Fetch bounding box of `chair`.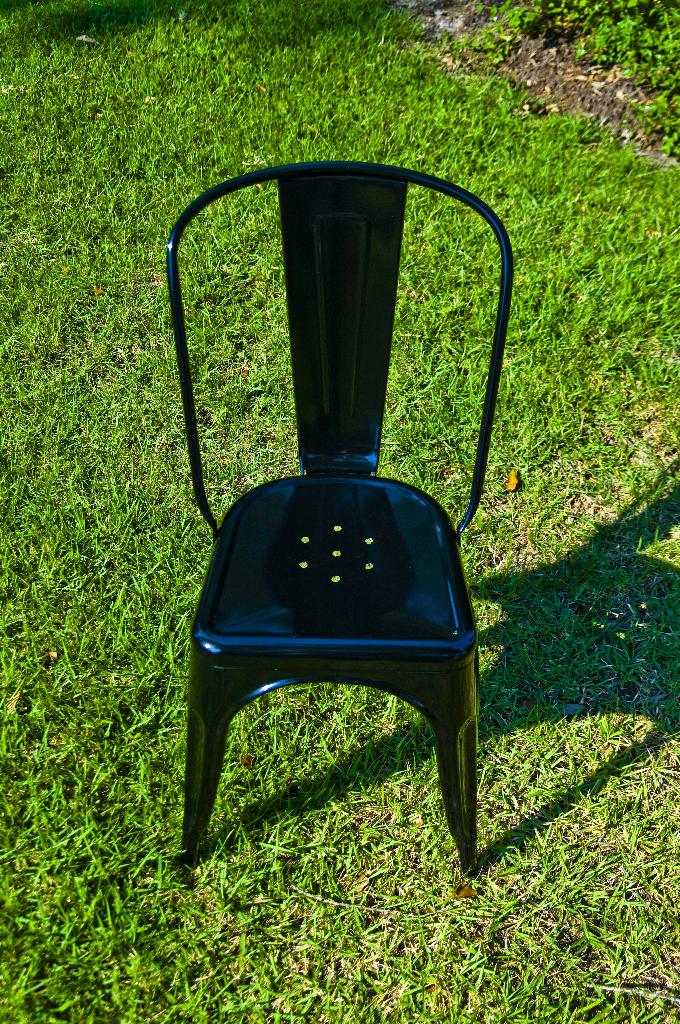
Bbox: (x1=157, y1=132, x2=518, y2=909).
